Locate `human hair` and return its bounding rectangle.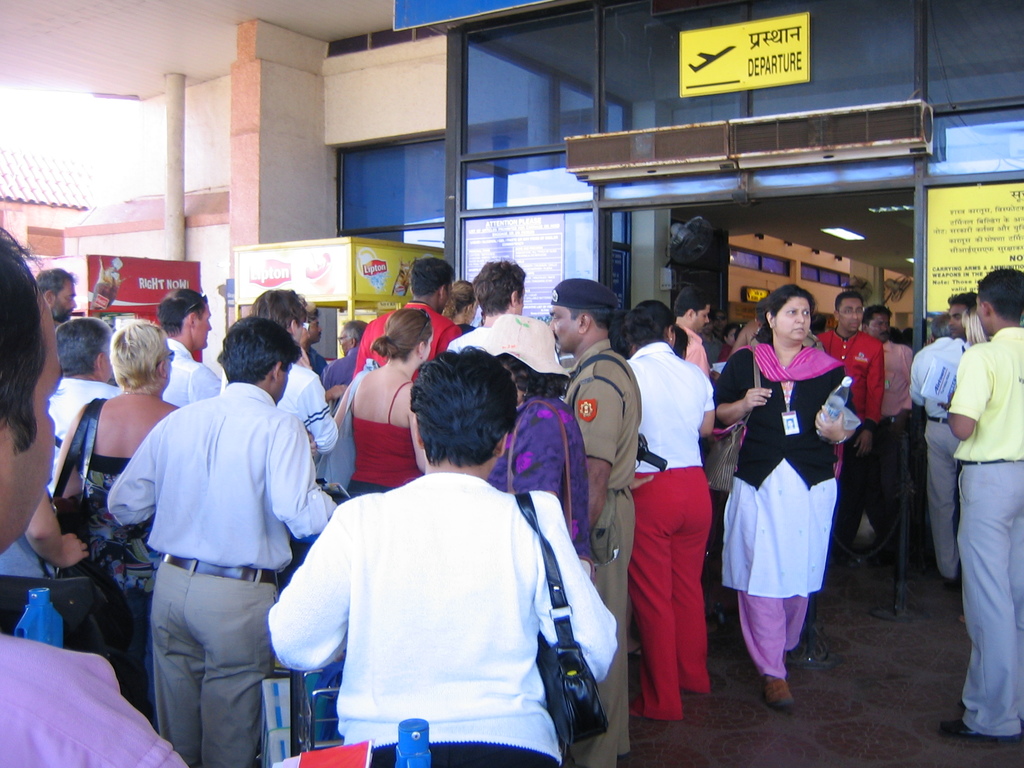
(980, 265, 1023, 321).
